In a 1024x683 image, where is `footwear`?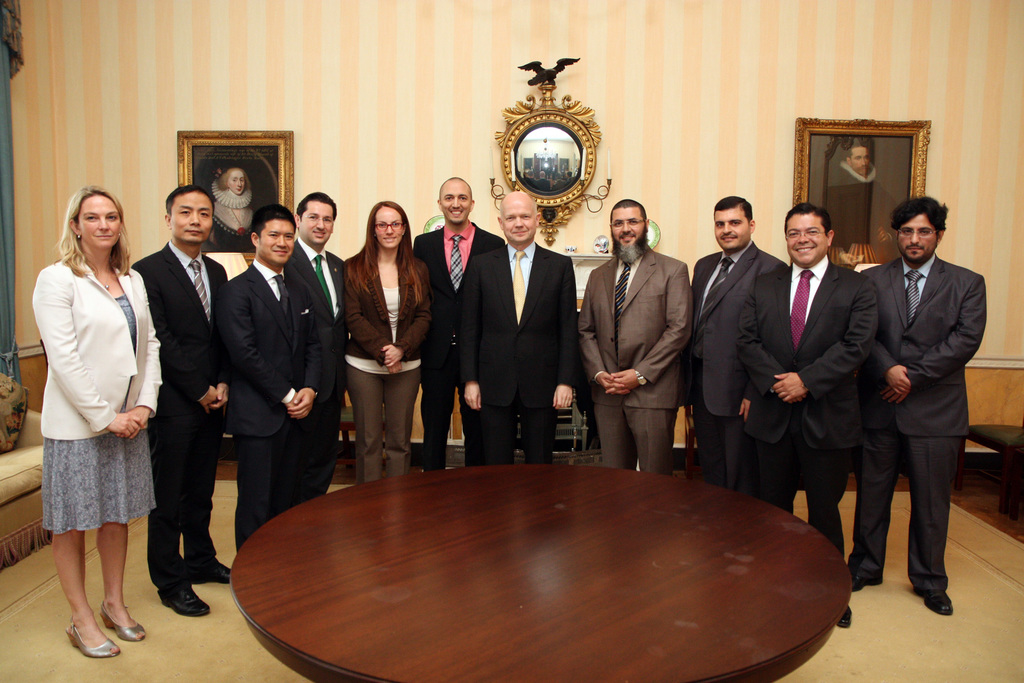
100 604 143 646.
